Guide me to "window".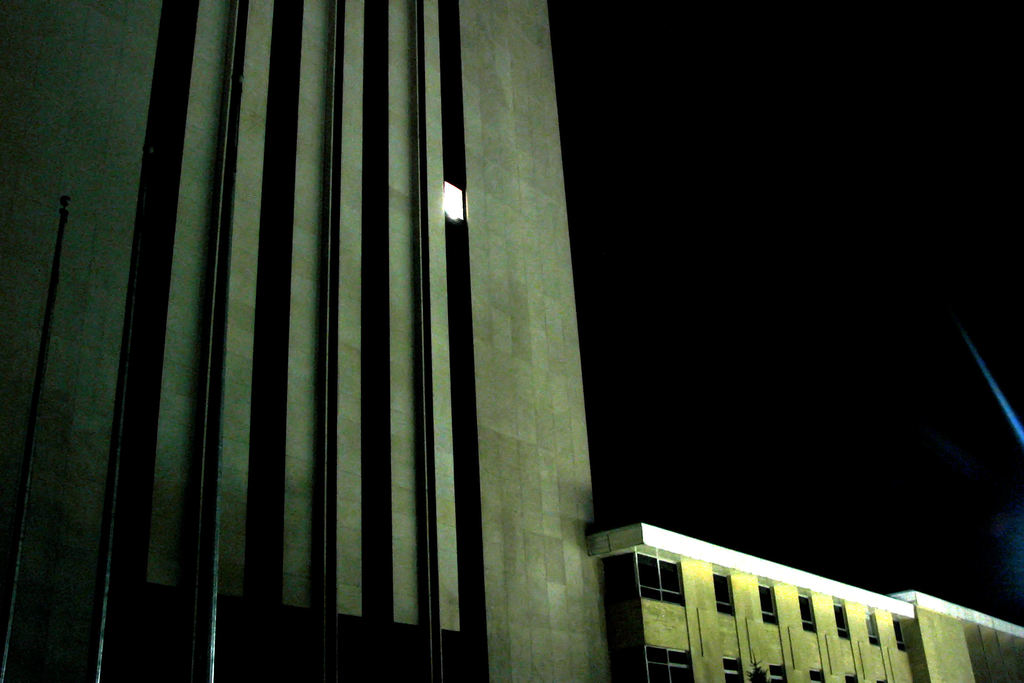
Guidance: l=723, t=653, r=745, b=682.
